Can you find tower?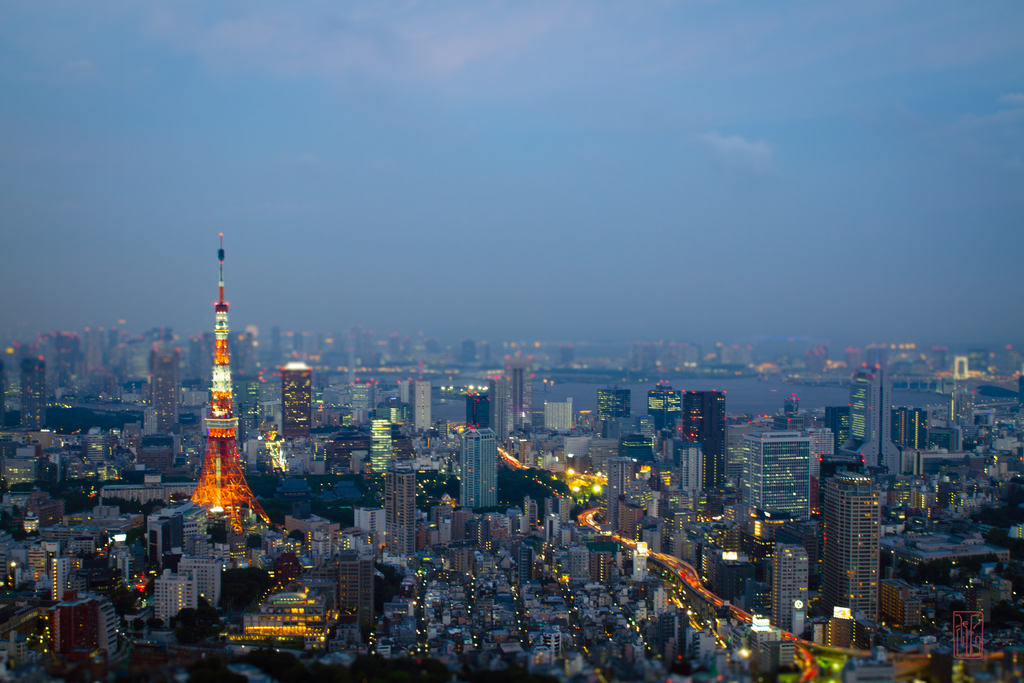
Yes, bounding box: {"left": 500, "top": 369, "right": 532, "bottom": 438}.
